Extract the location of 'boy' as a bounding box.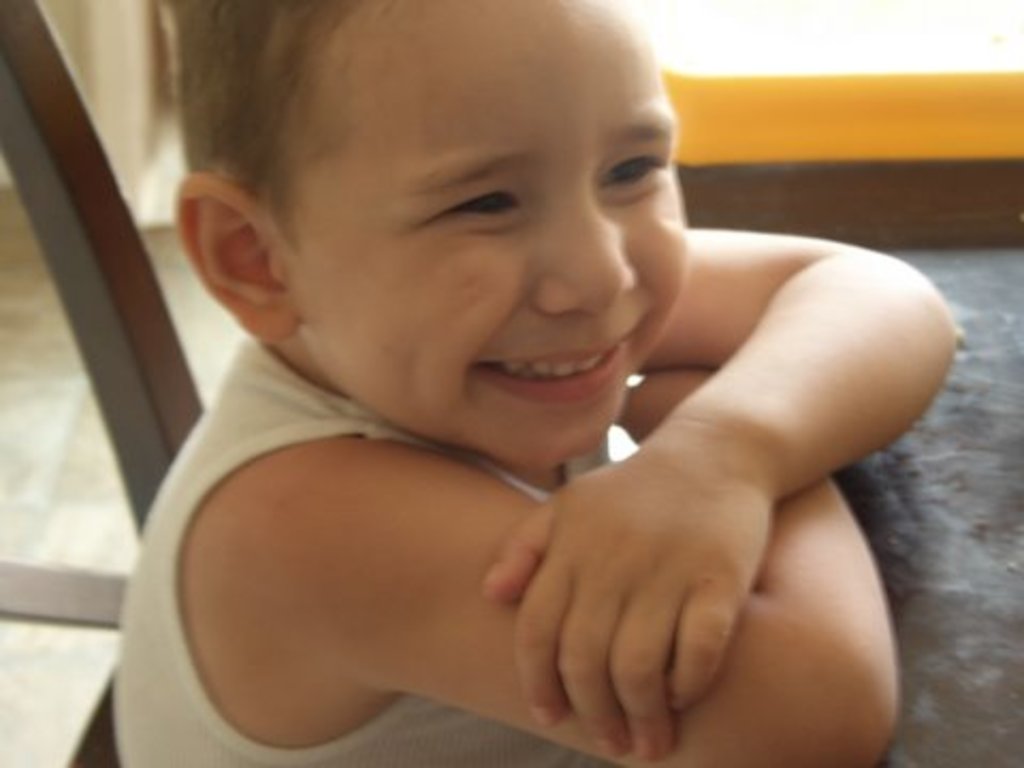
[x1=96, y1=0, x2=966, y2=766].
